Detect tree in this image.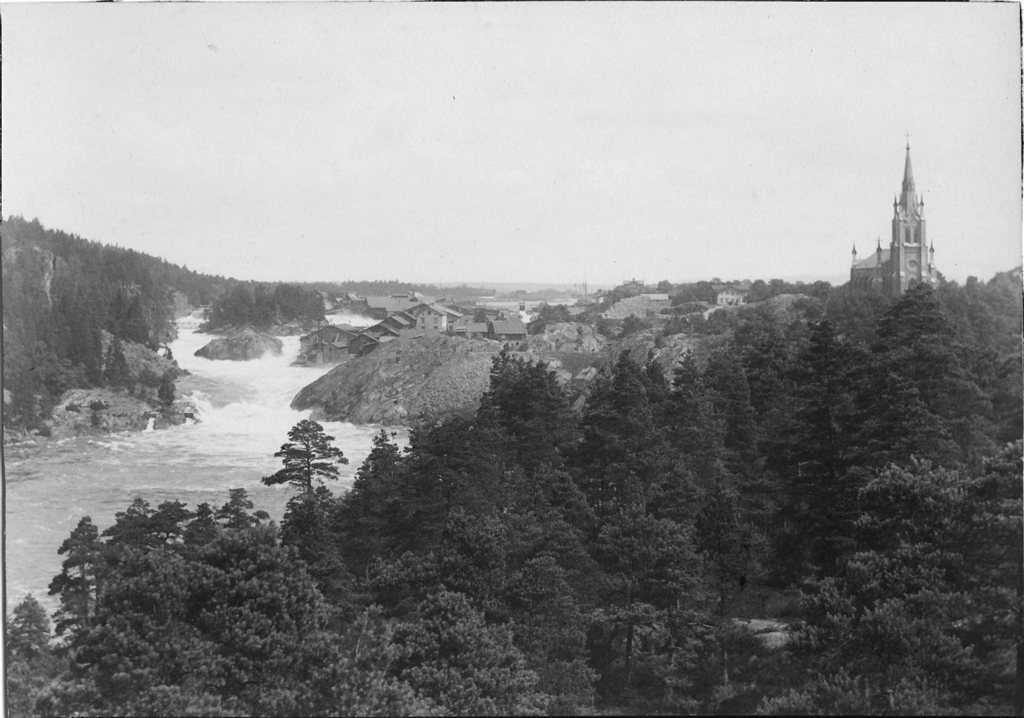
Detection: bbox=(261, 414, 341, 519).
